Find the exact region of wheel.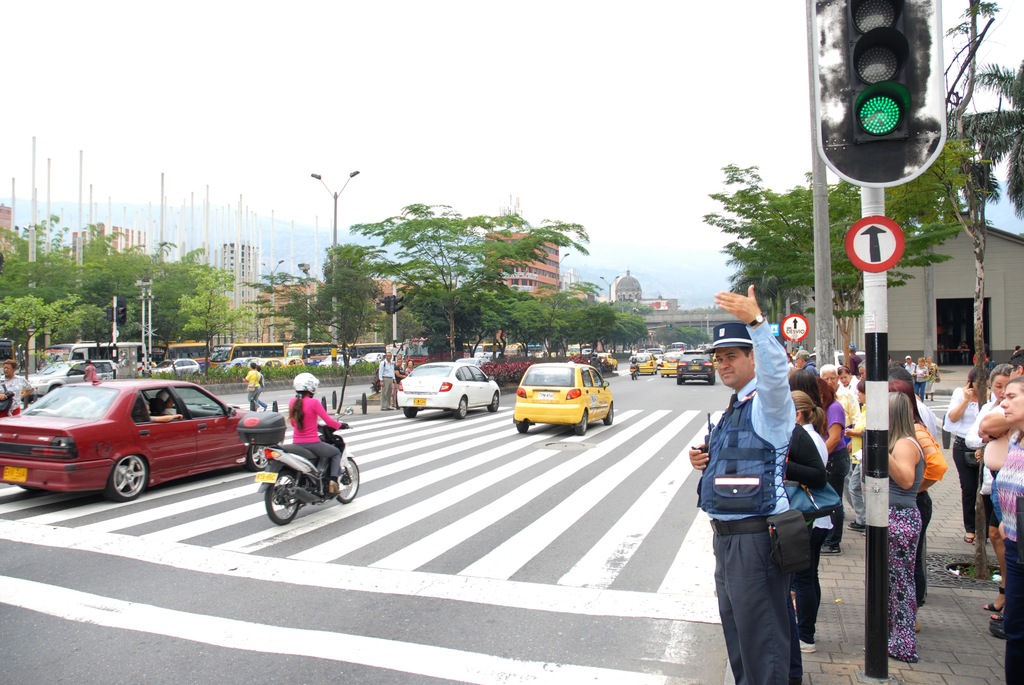
Exact region: rect(575, 411, 586, 434).
